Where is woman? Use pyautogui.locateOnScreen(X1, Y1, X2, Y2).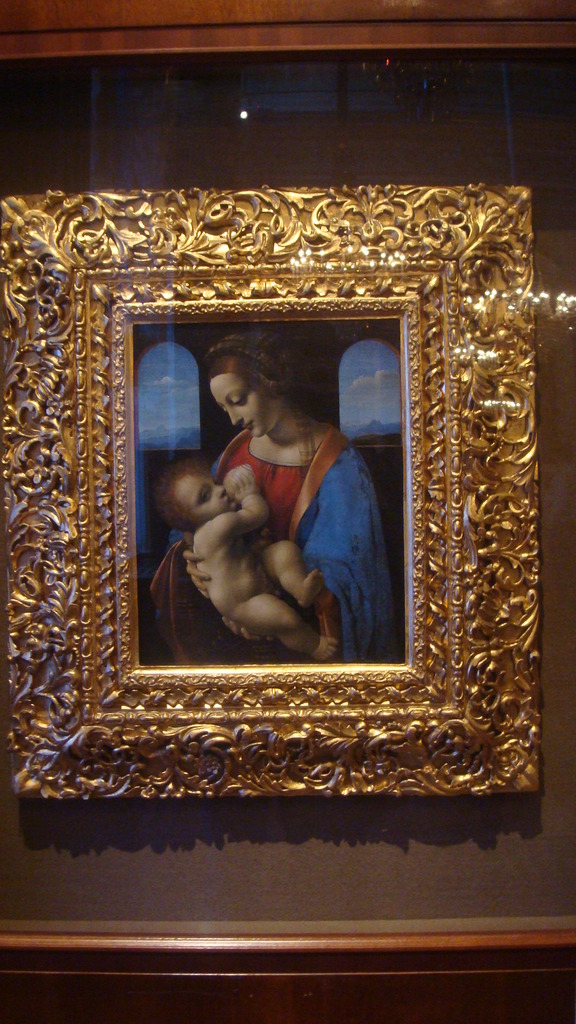
pyautogui.locateOnScreen(145, 330, 397, 668).
